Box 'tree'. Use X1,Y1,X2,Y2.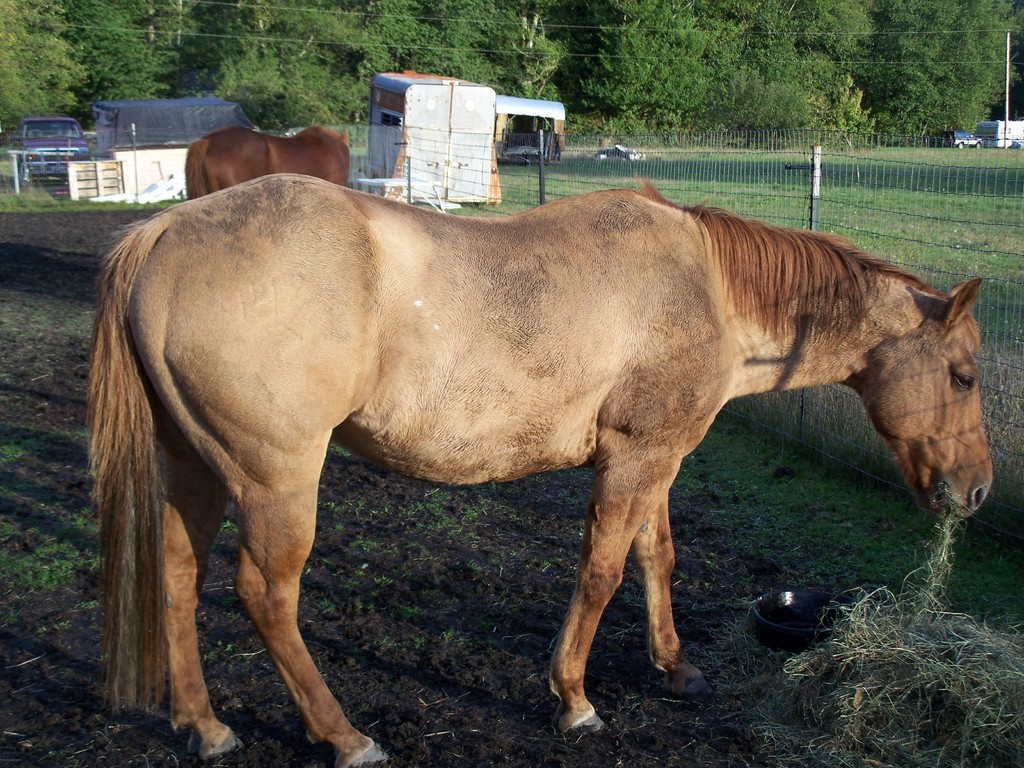
74,1,164,117.
